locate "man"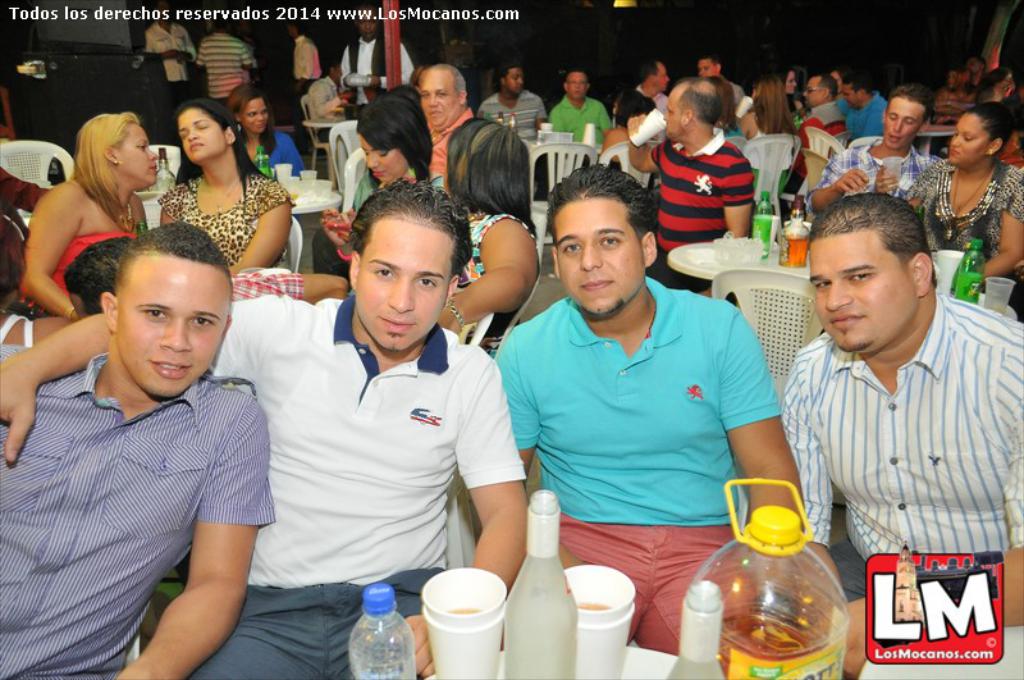
(x1=412, y1=64, x2=480, y2=183)
